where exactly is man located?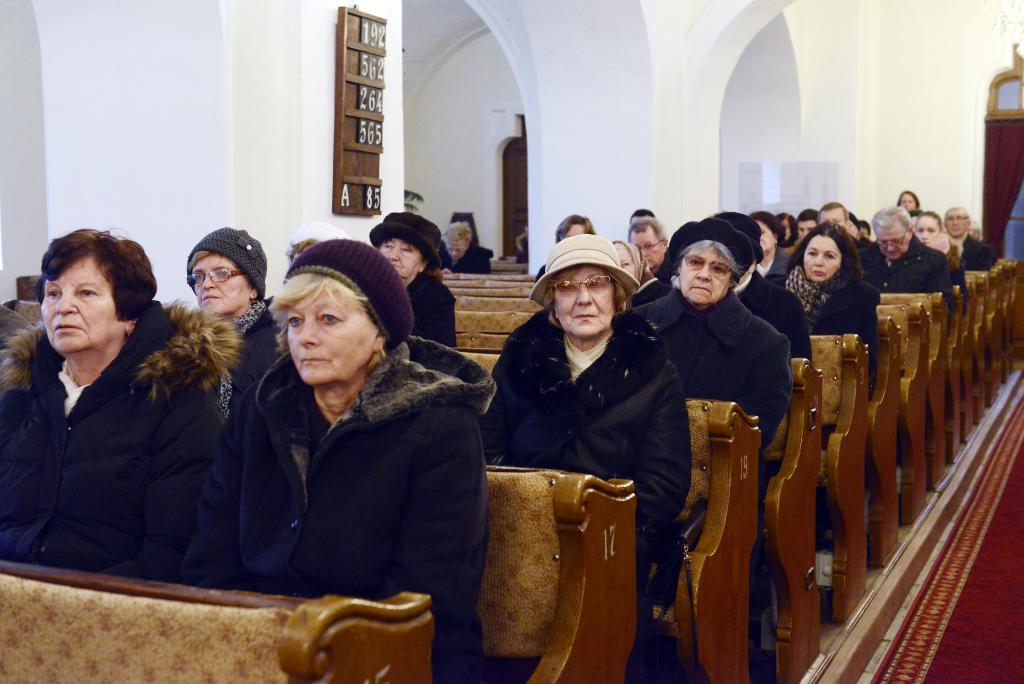
Its bounding box is 942 207 1002 270.
